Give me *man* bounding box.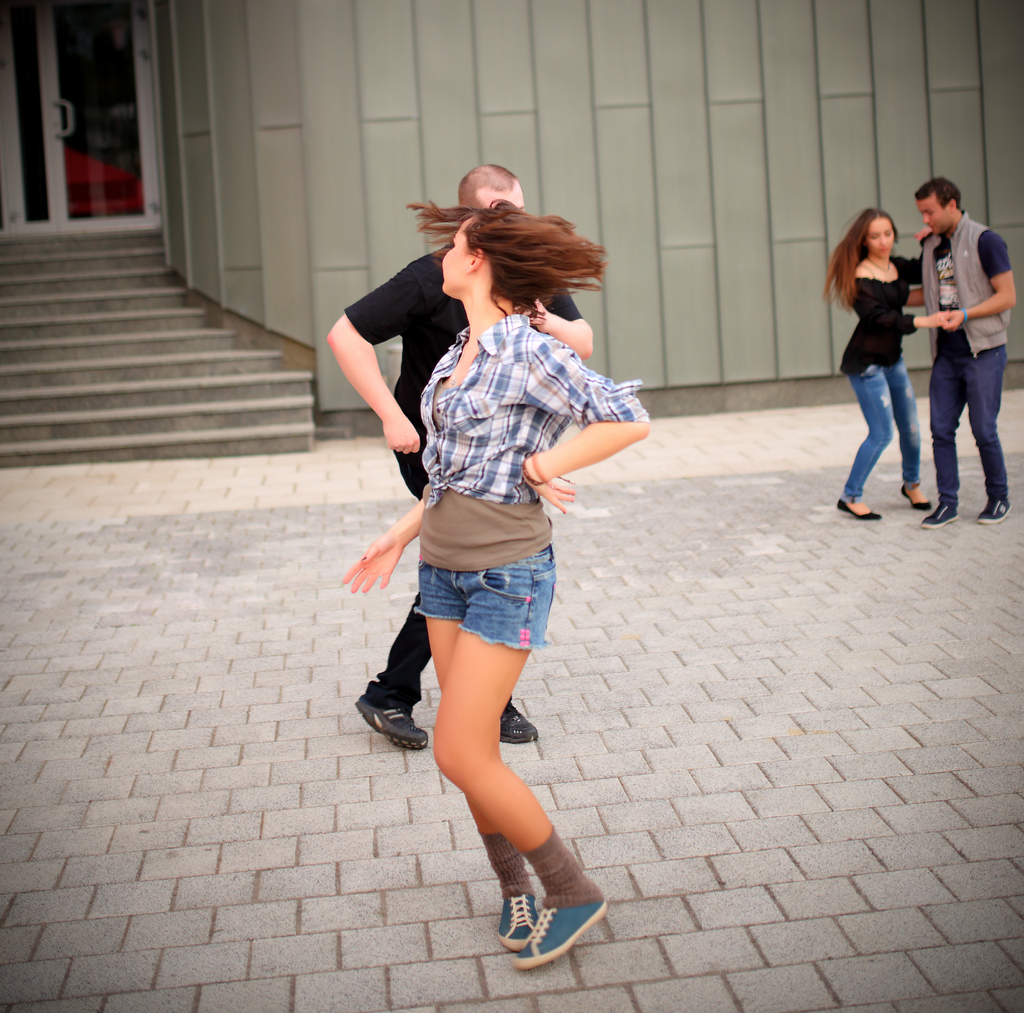
left=907, top=172, right=1018, bottom=532.
